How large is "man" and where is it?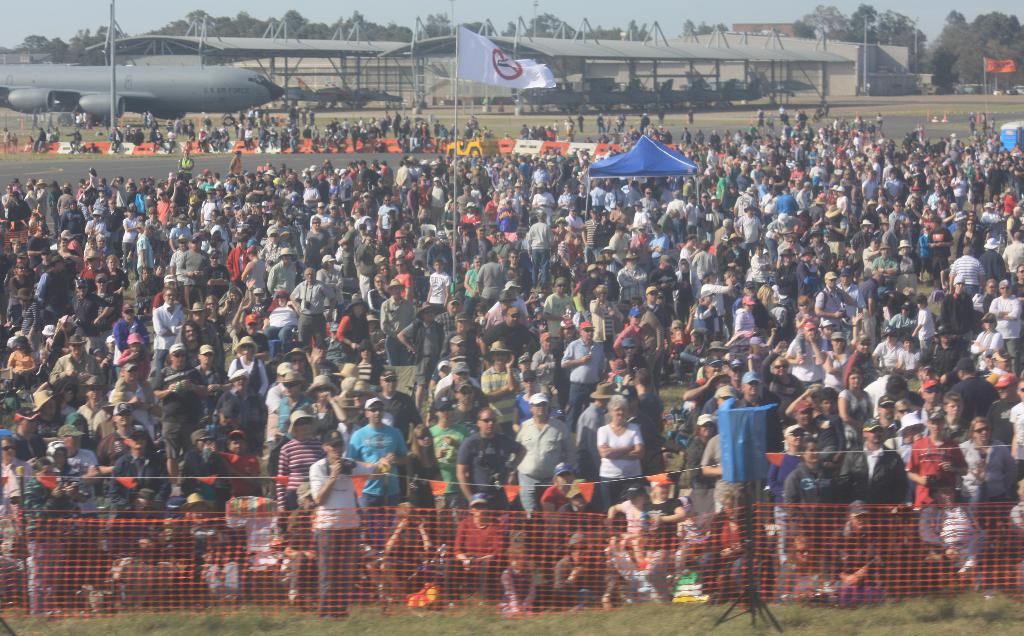
Bounding box: rect(198, 188, 222, 228).
